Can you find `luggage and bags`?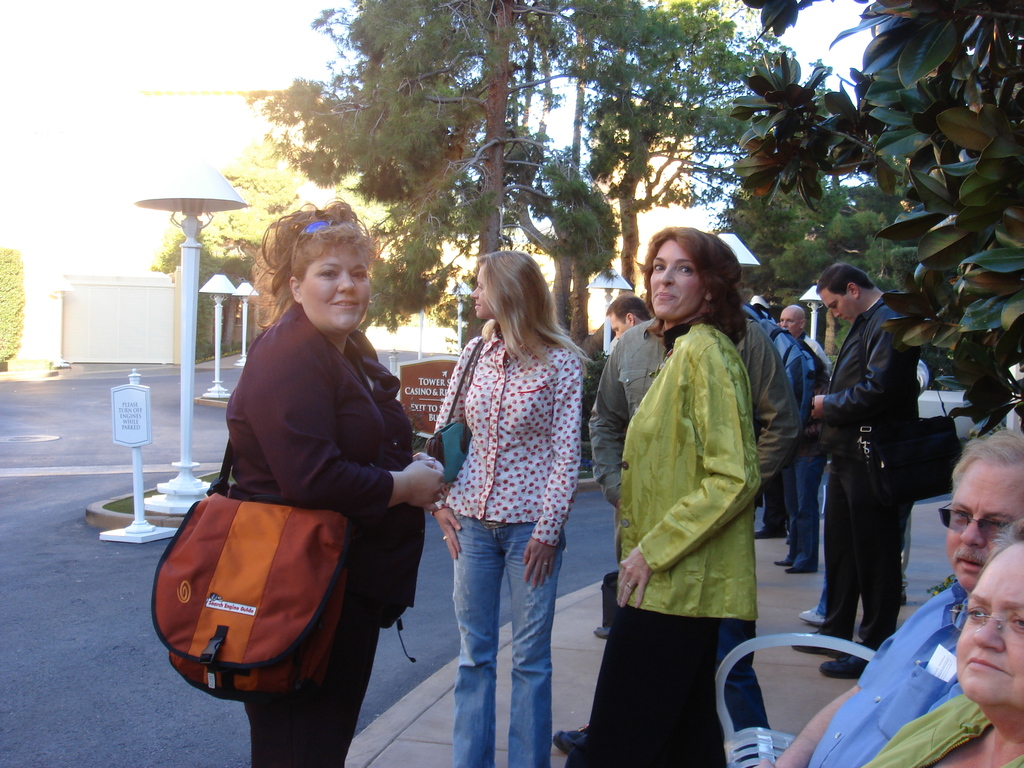
Yes, bounding box: BBox(738, 301, 809, 428).
